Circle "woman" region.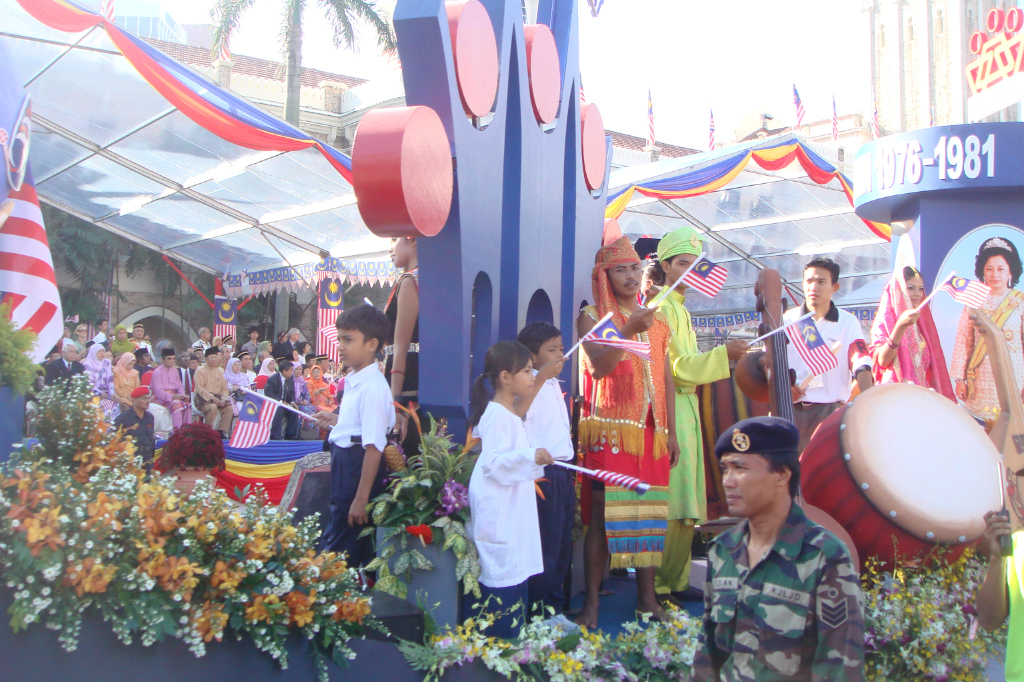
Region: <region>283, 346, 301, 363</region>.
